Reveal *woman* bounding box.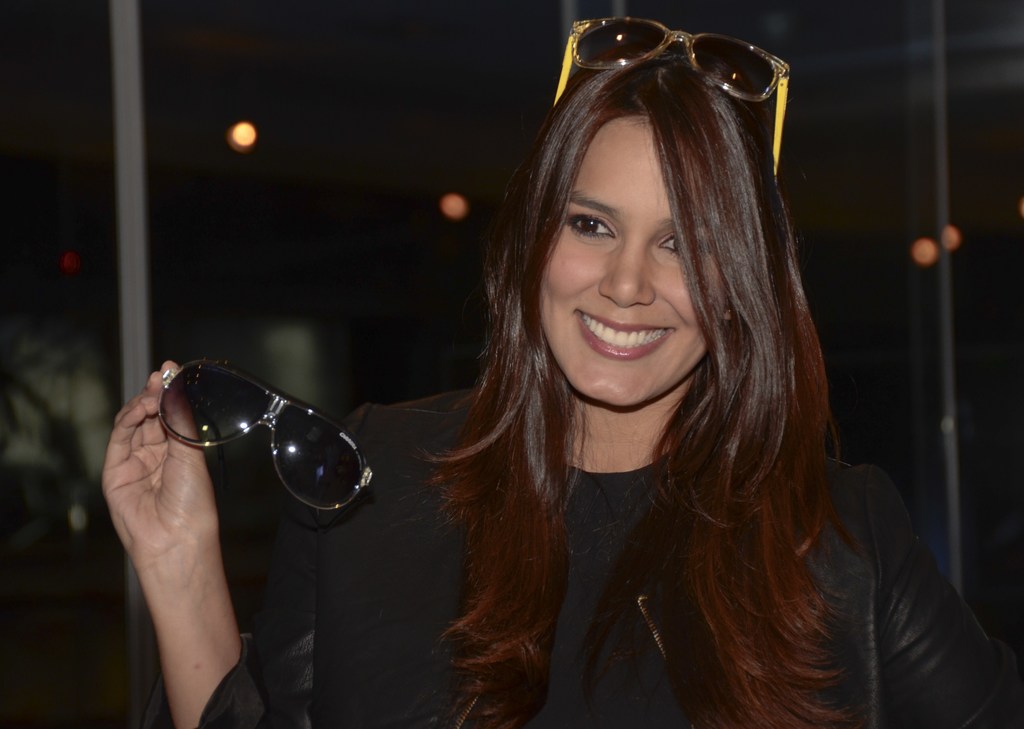
Revealed: (289,47,956,716).
